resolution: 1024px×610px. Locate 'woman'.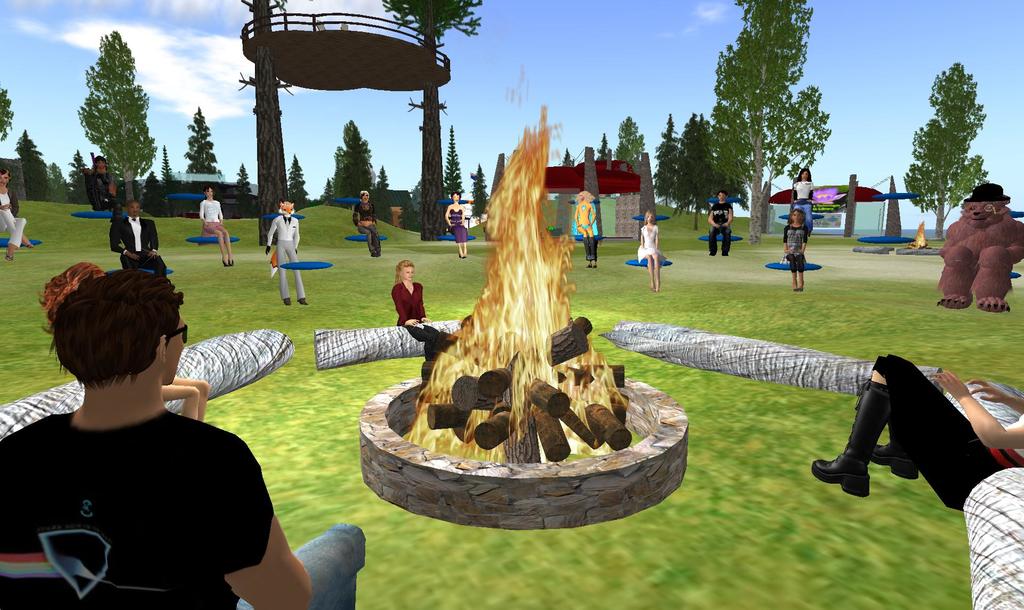
[x1=779, y1=211, x2=811, y2=293].
